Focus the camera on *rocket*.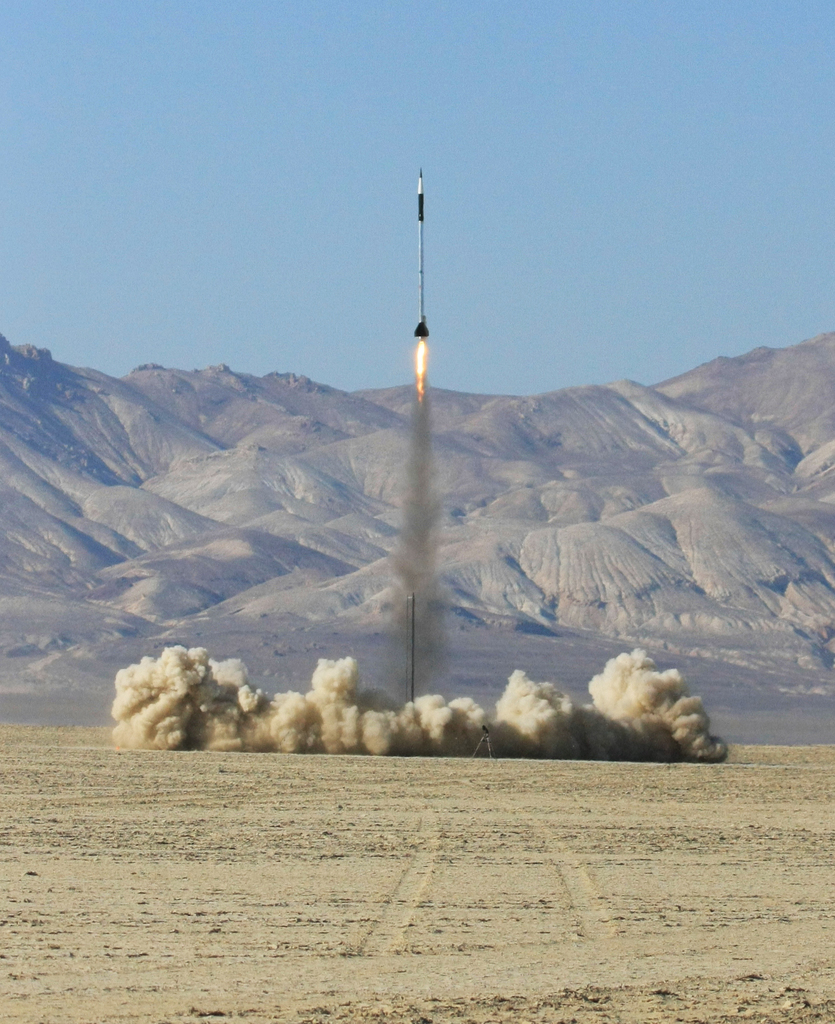
Focus region: region(413, 168, 431, 342).
